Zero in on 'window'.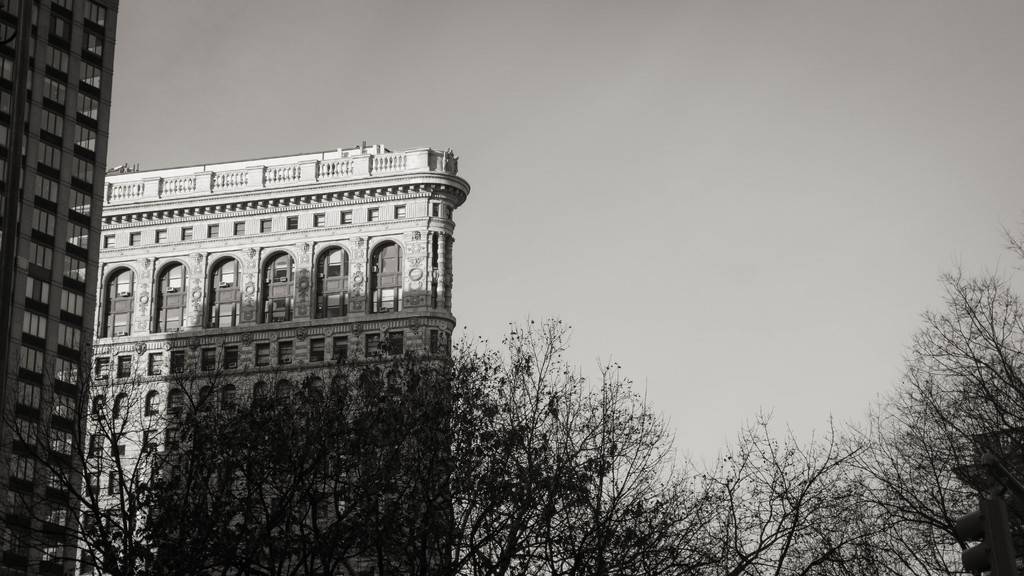
Zeroed in: Rect(96, 356, 109, 380).
